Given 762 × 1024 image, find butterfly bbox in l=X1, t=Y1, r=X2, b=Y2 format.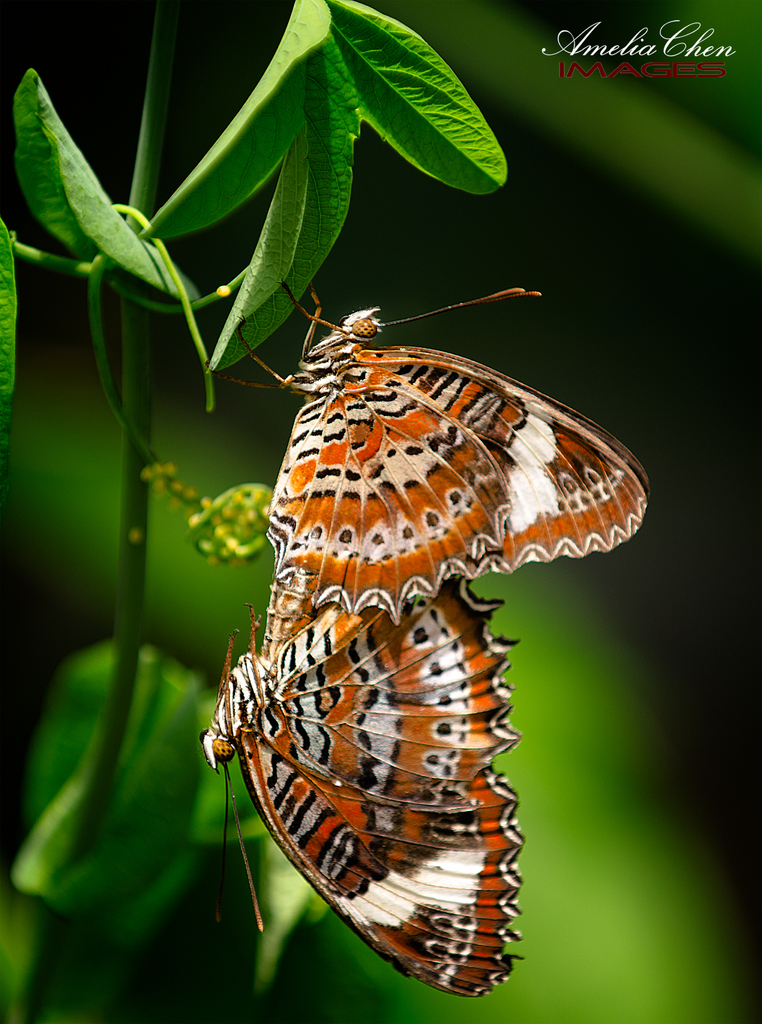
l=232, t=276, r=644, b=612.
